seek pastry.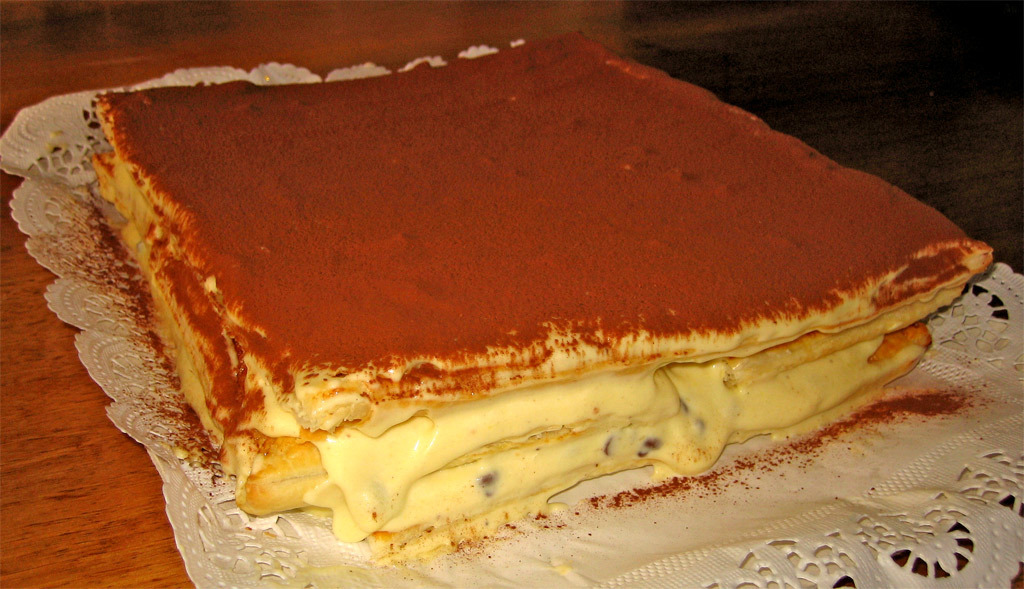
locate(28, 0, 988, 542).
